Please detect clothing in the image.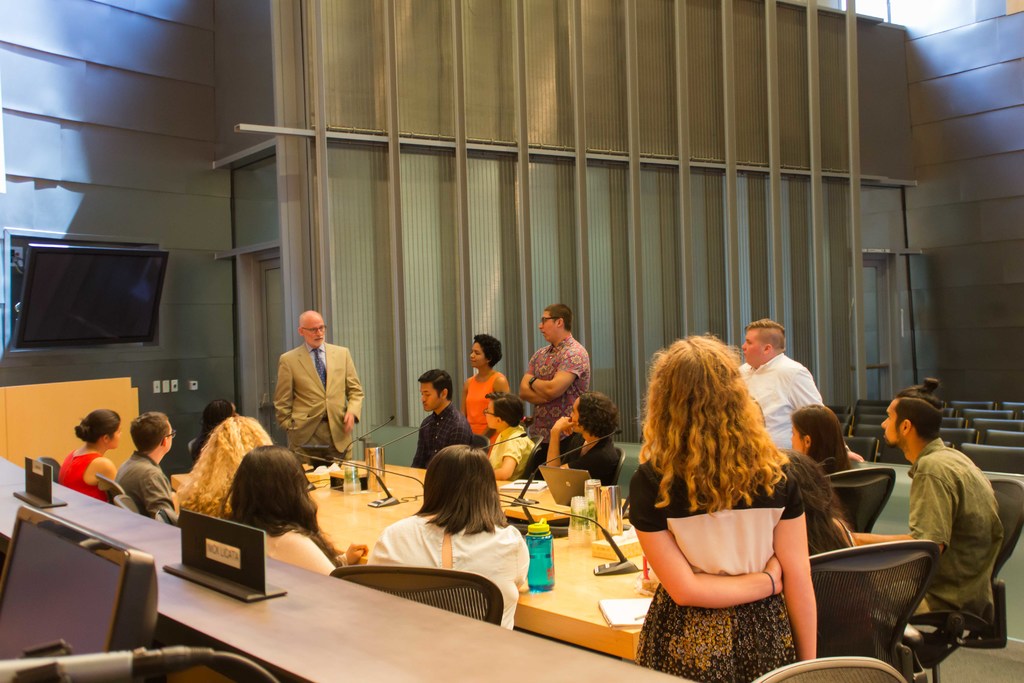
l=468, t=368, r=500, b=444.
